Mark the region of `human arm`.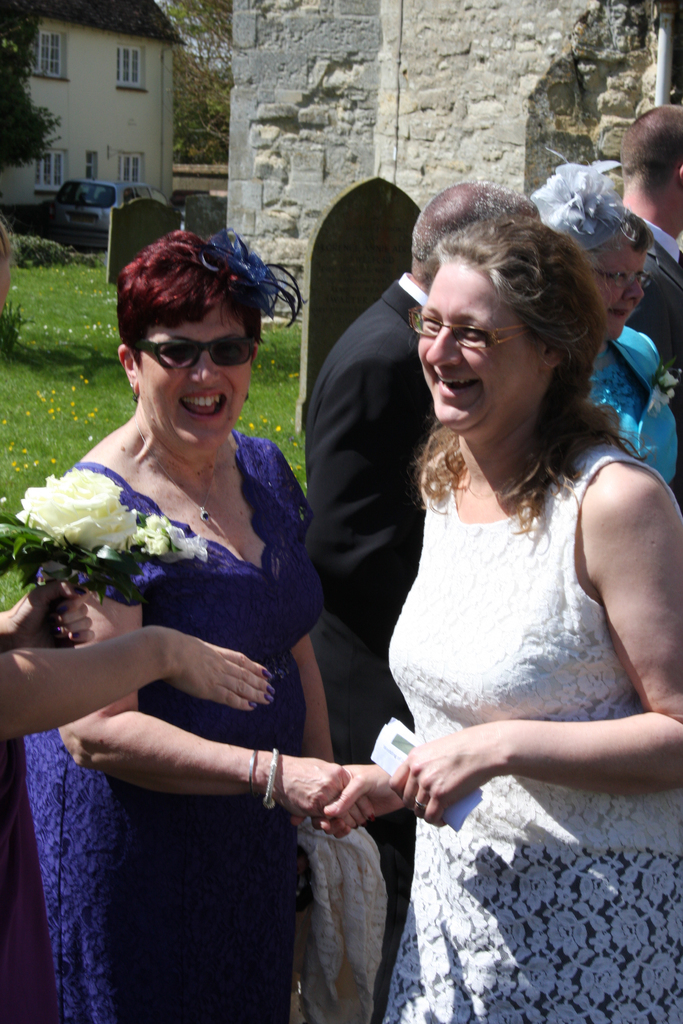
Region: [0,582,69,634].
